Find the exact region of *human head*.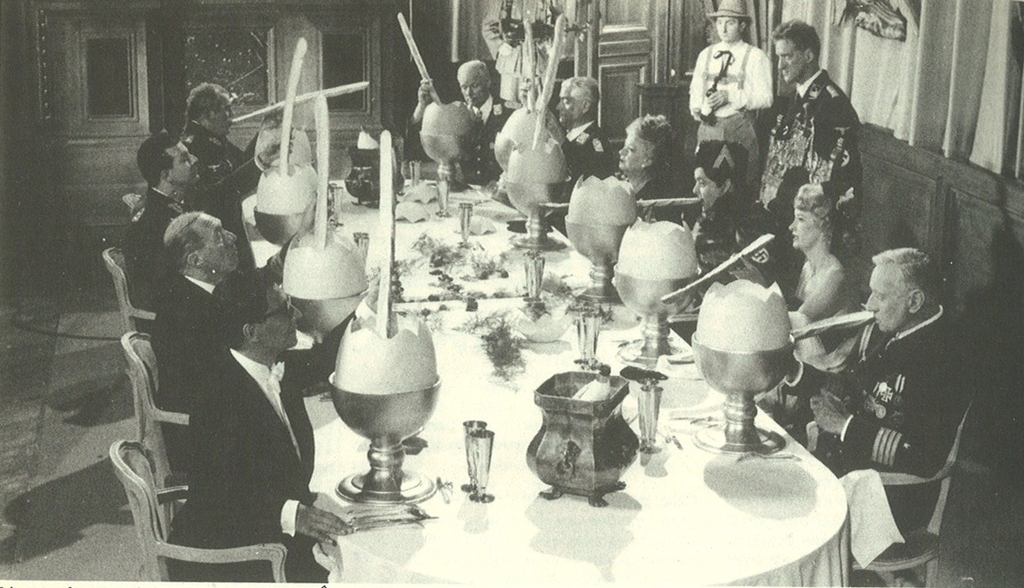
Exact region: bbox(713, 0, 746, 44).
